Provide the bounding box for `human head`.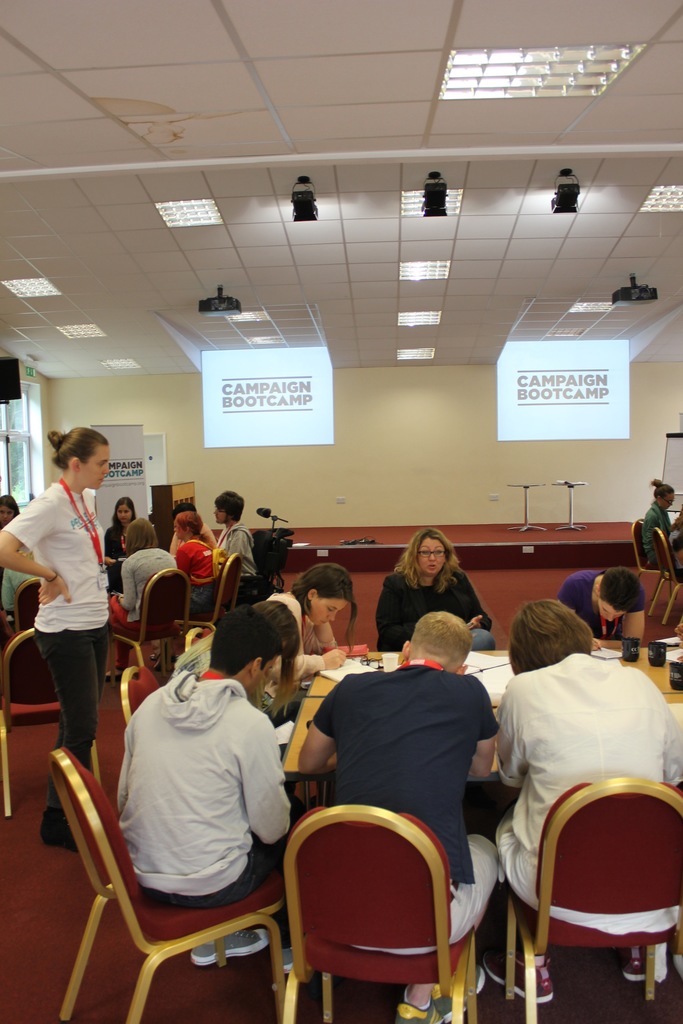
pyautogui.locateOnScreen(36, 429, 108, 499).
